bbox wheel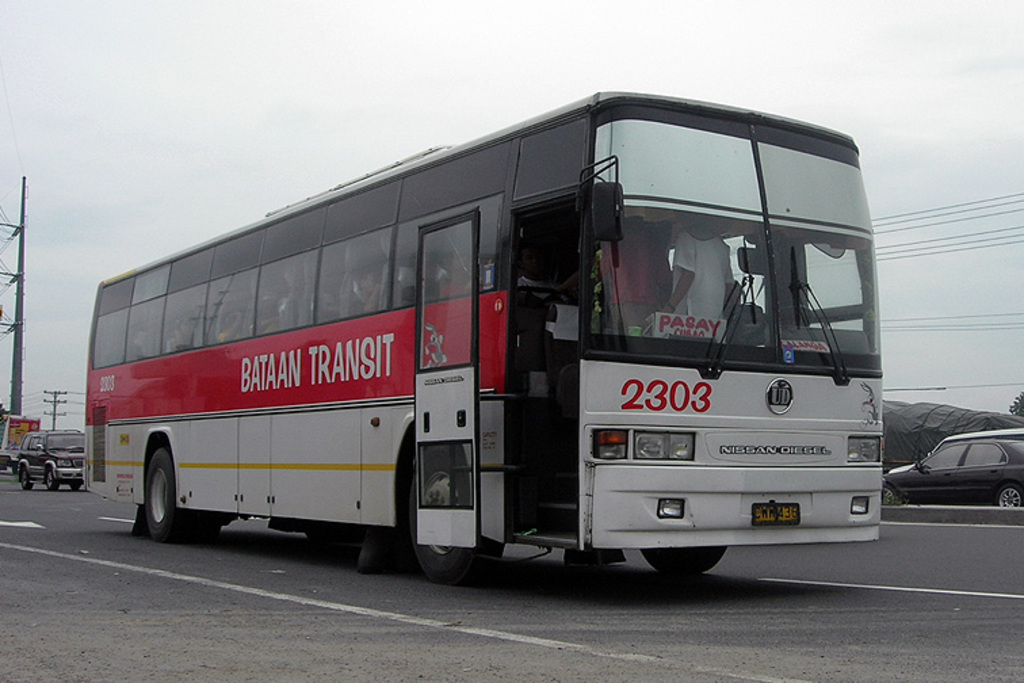
x1=639, y1=547, x2=727, y2=576
